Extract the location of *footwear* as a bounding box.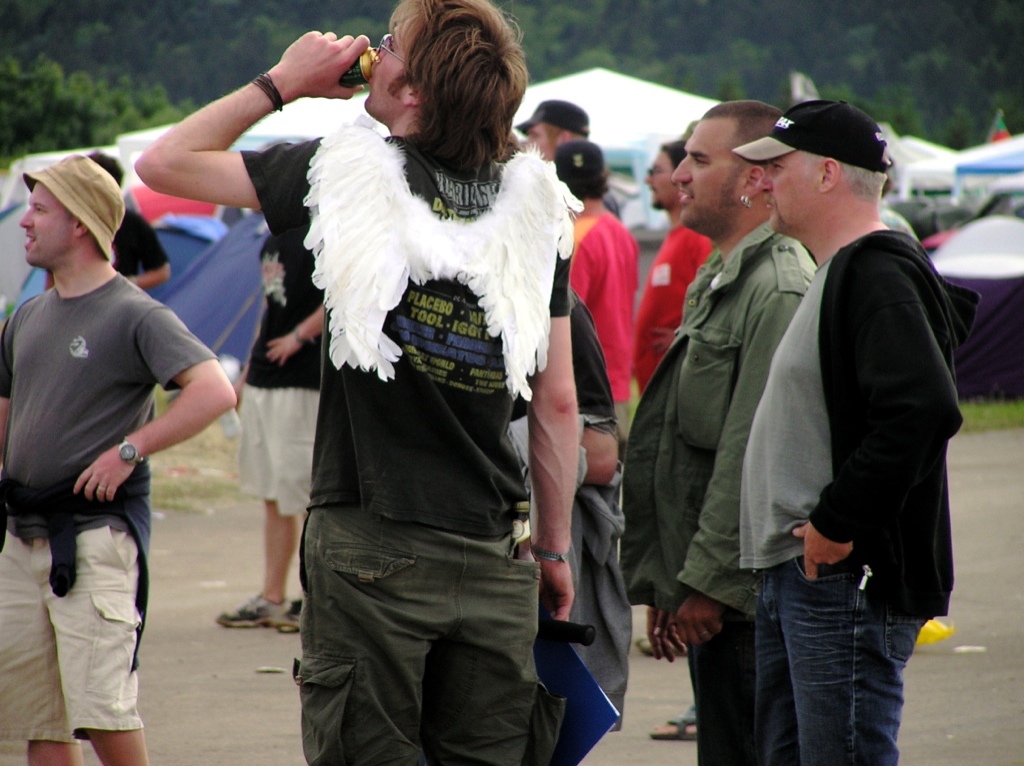
l=218, t=594, r=288, b=627.
